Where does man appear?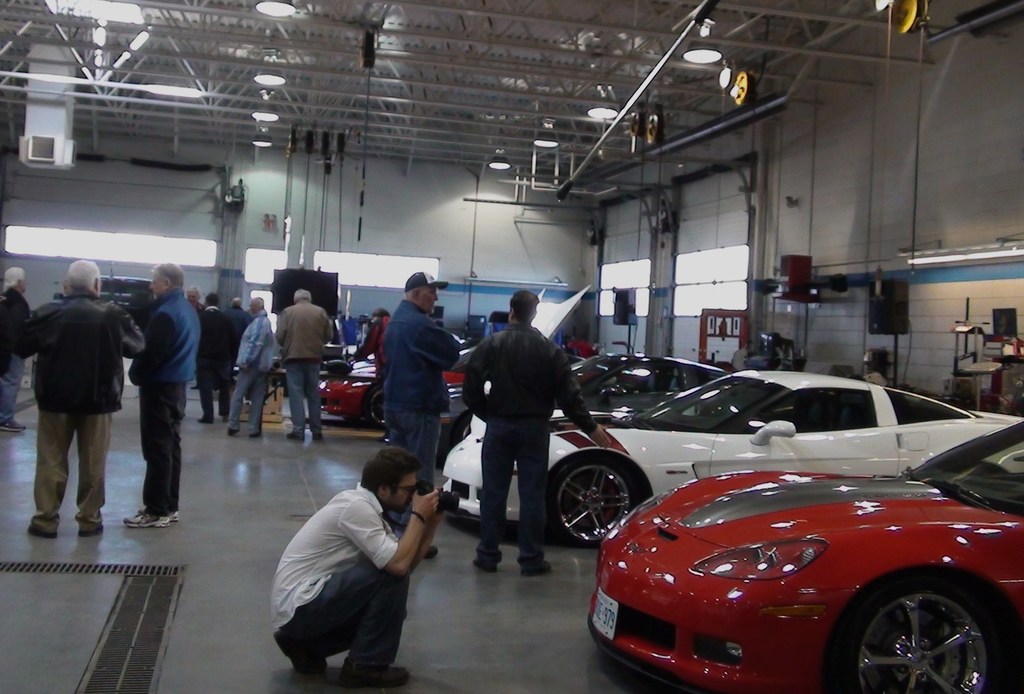
Appears at 225 279 275 440.
